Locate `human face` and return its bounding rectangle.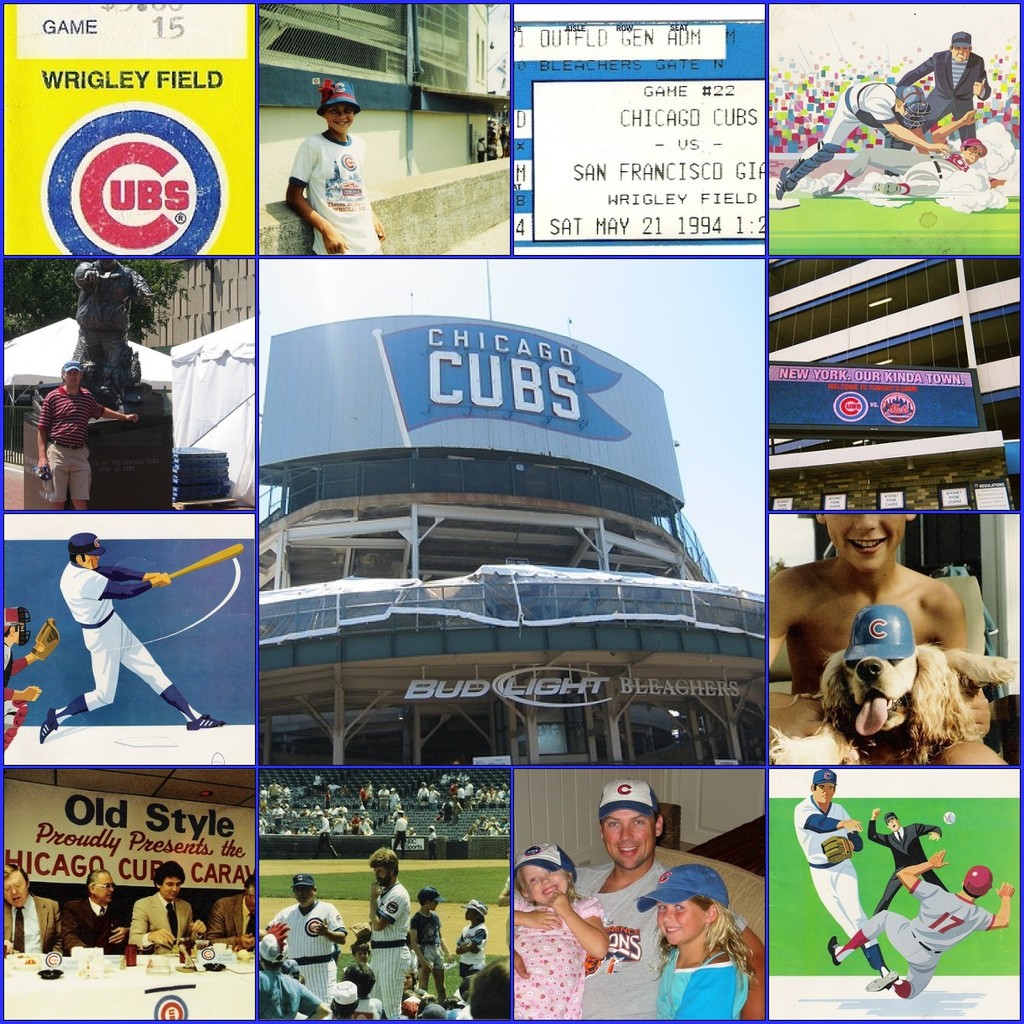
<bbox>327, 107, 352, 136</bbox>.
